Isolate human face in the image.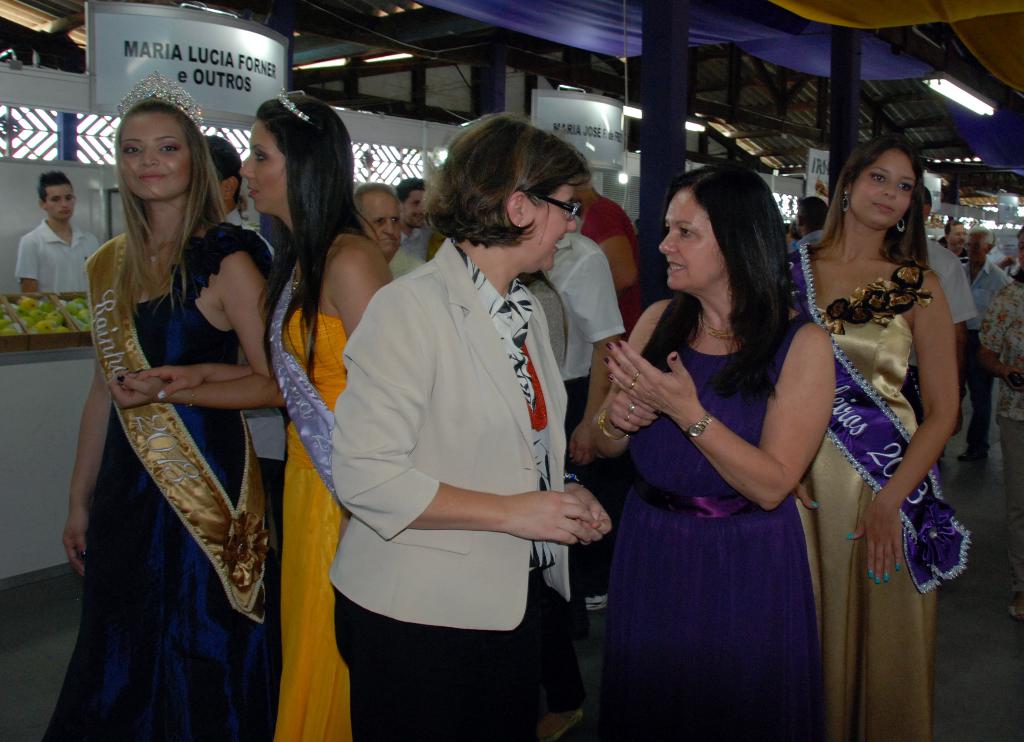
Isolated region: 244/122/294/212.
